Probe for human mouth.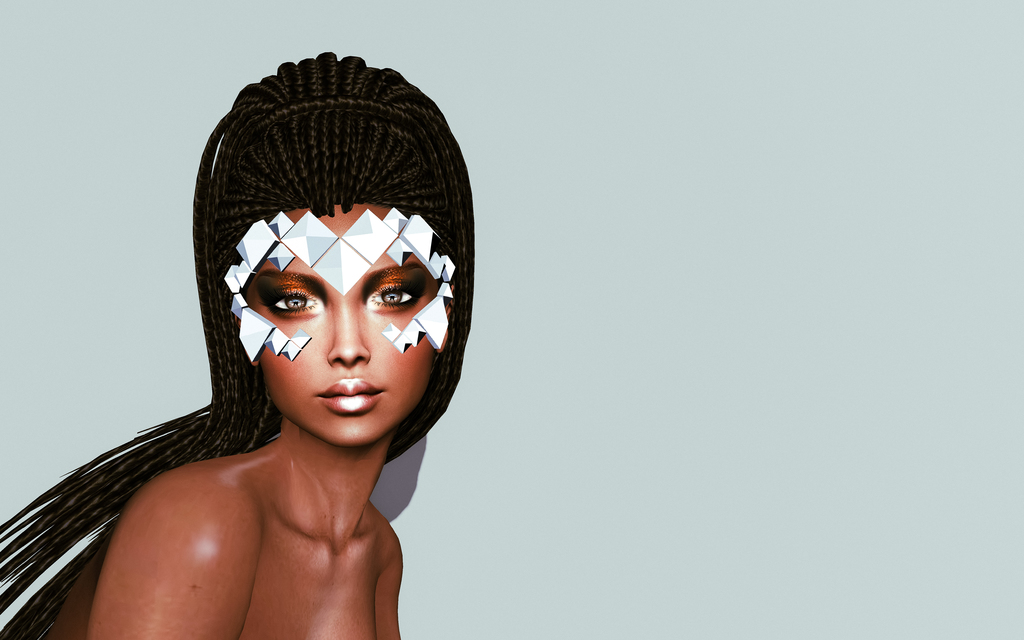
Probe result: 314,381,381,414.
